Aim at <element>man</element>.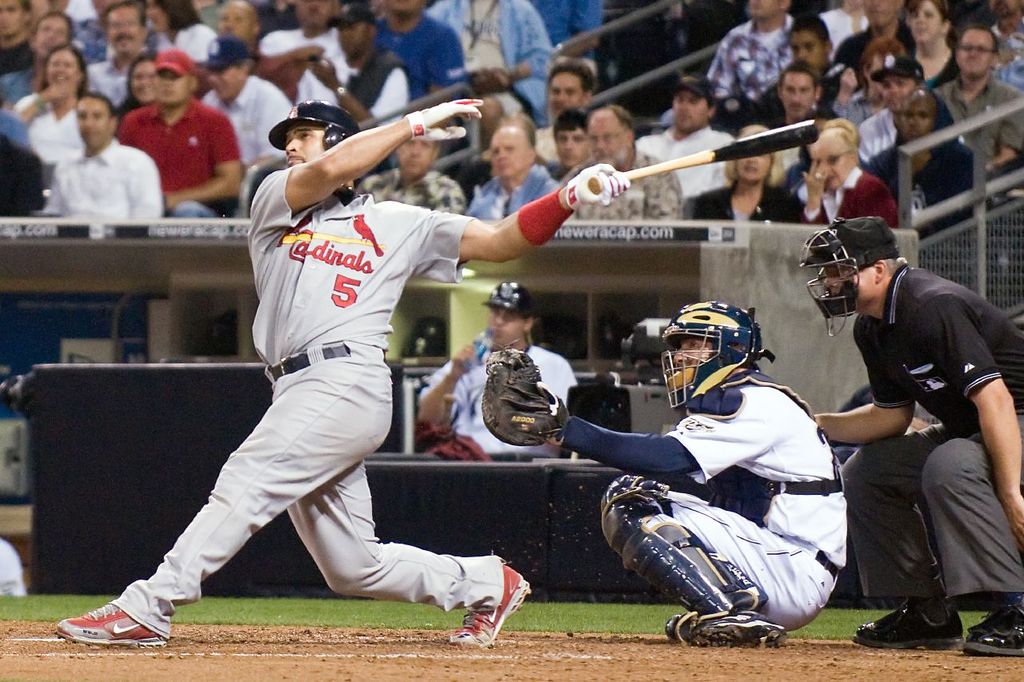
Aimed at (x1=772, y1=58, x2=819, y2=127).
